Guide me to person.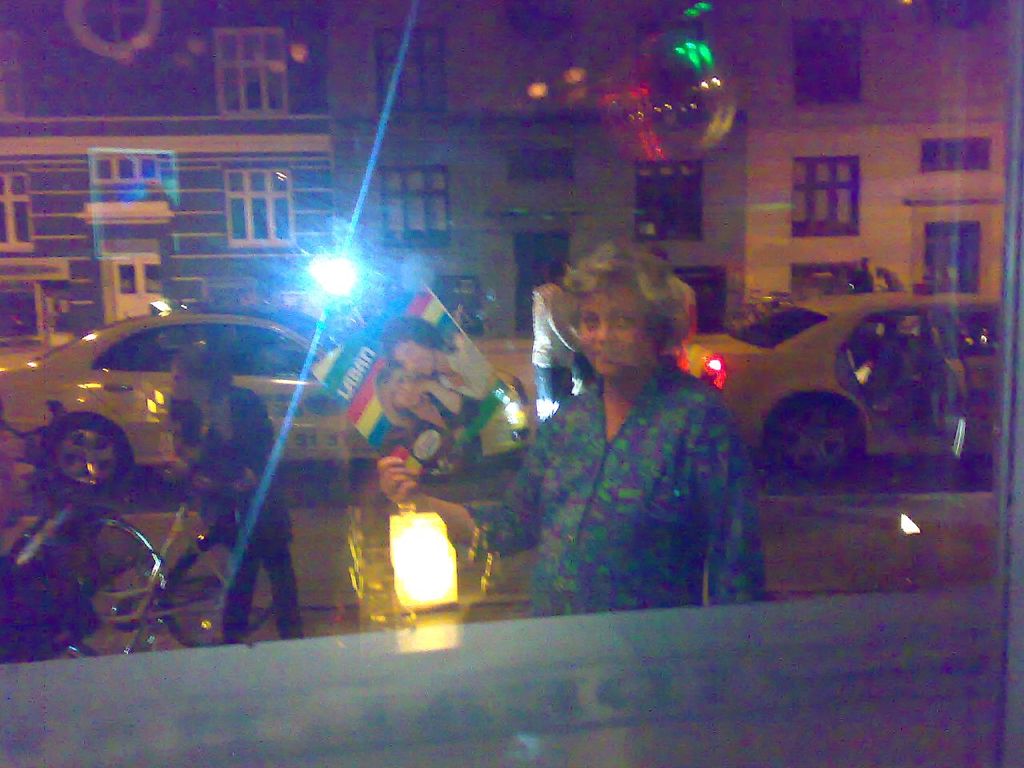
Guidance: [x1=374, y1=358, x2=482, y2=470].
